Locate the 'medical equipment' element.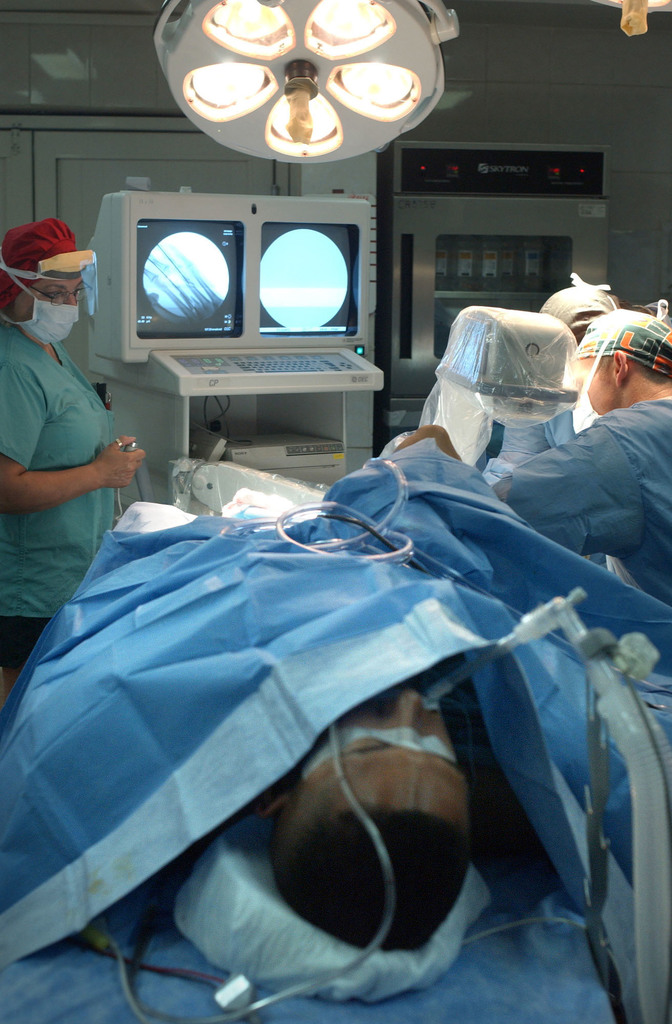
Element bbox: <box>83,173,386,519</box>.
